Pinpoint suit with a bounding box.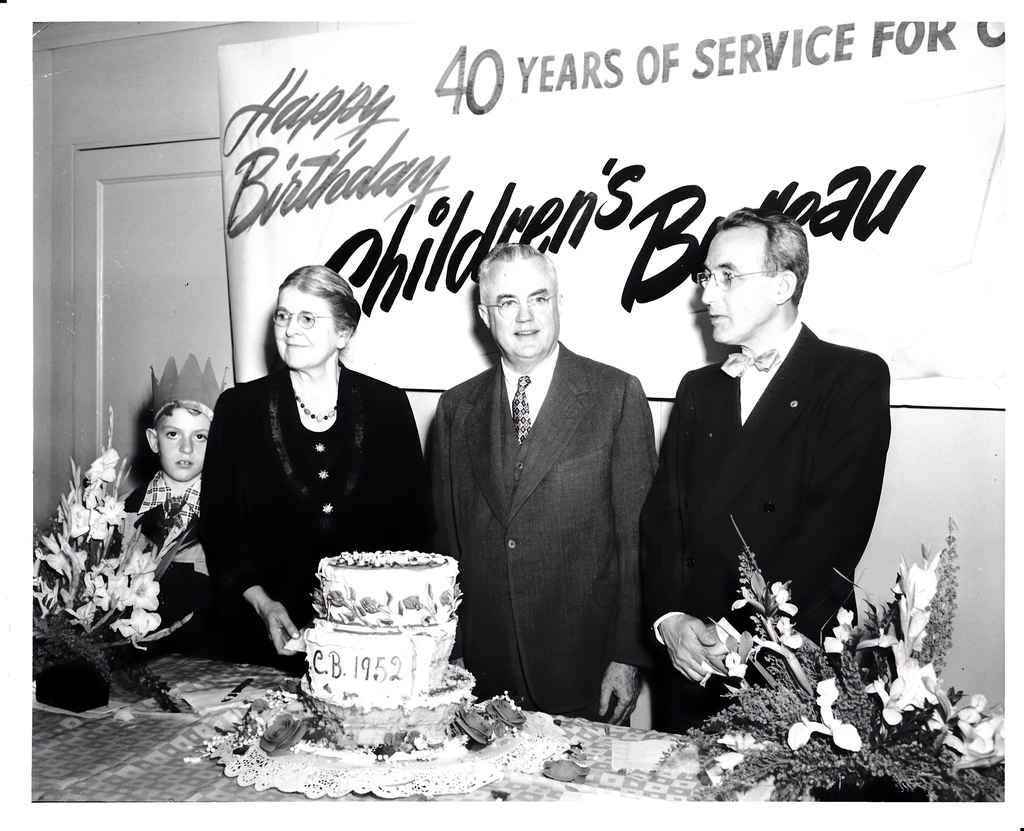
630 231 904 713.
